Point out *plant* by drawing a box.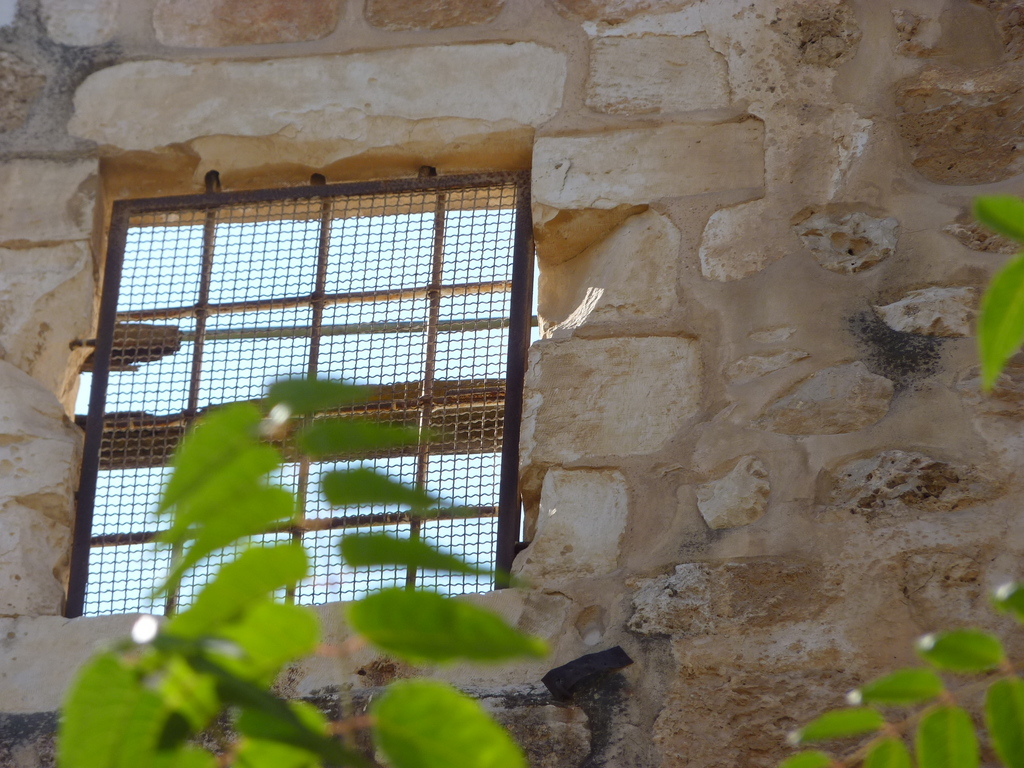
<bbox>52, 372, 579, 767</bbox>.
